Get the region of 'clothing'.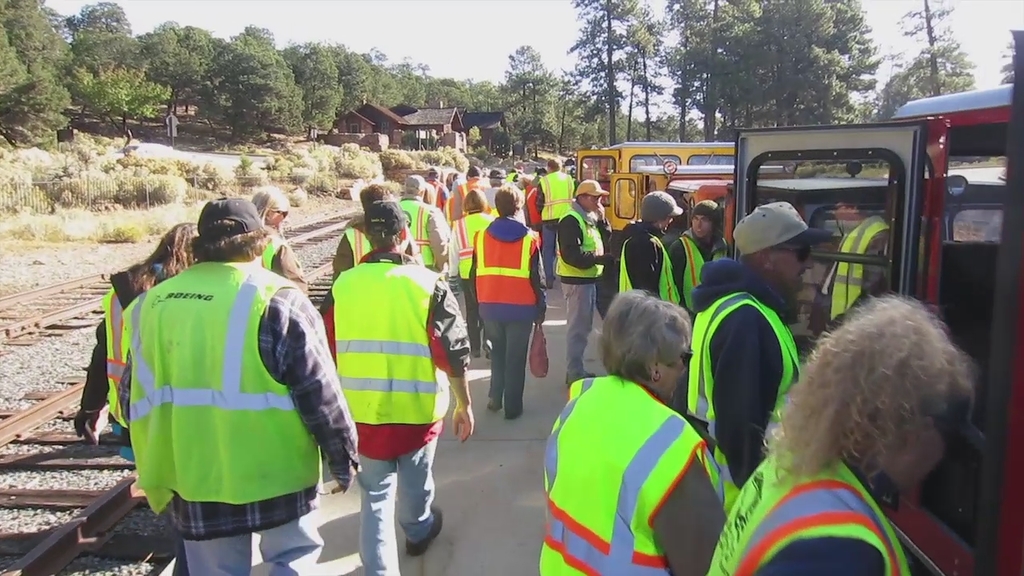
[x1=486, y1=182, x2=521, y2=214].
